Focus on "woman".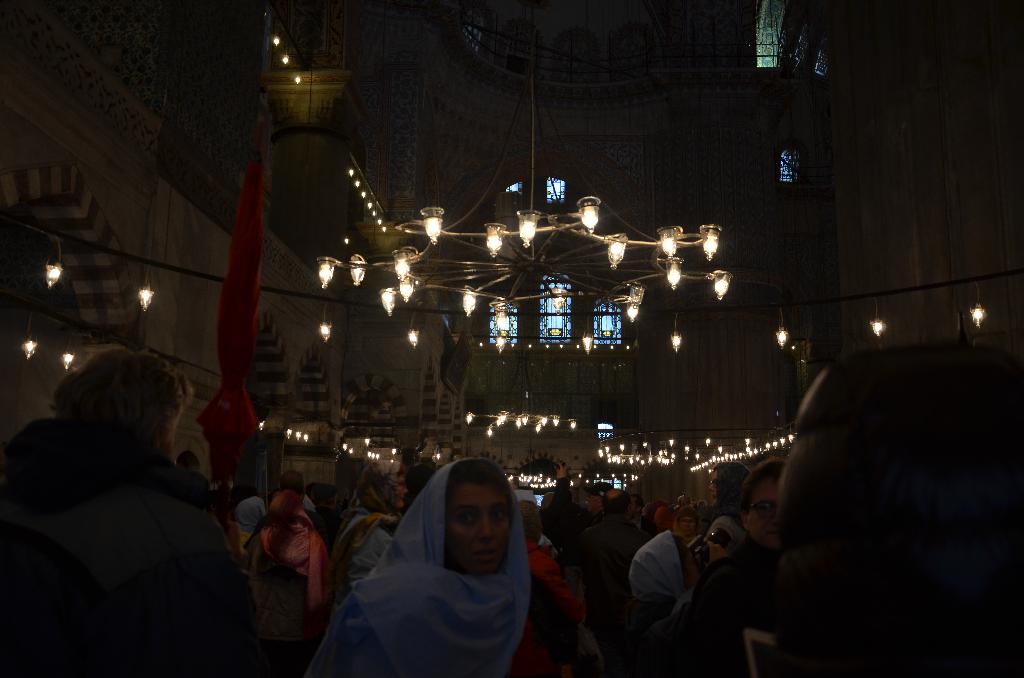
Focused at pyautogui.locateOnScreen(310, 460, 590, 677).
